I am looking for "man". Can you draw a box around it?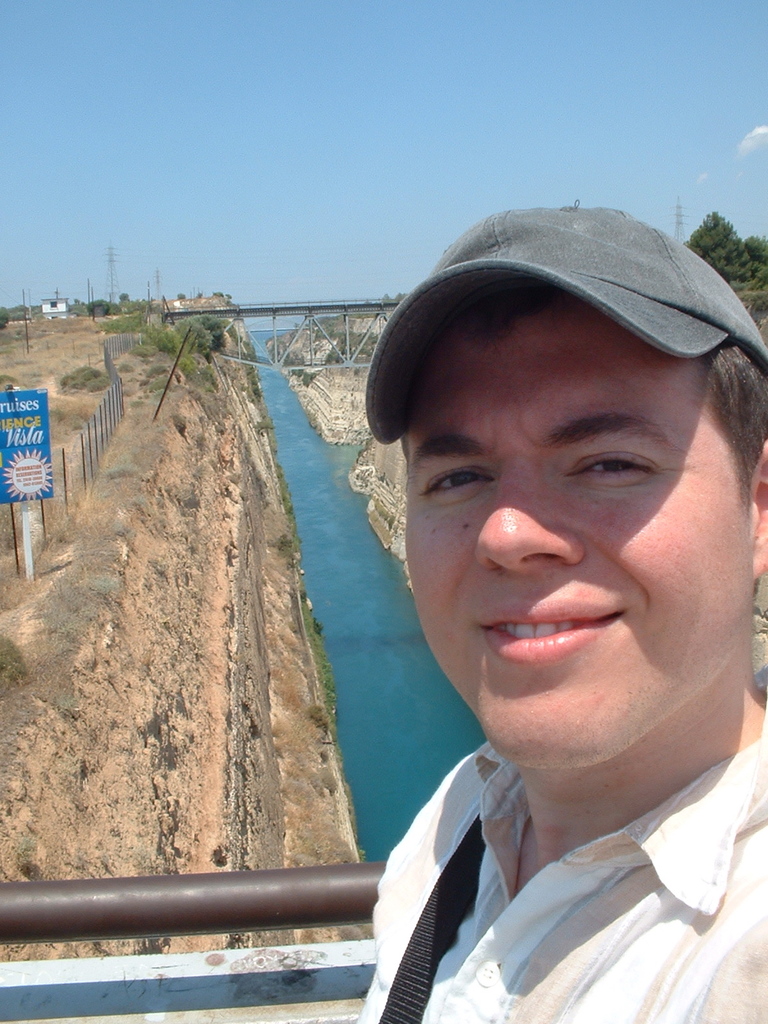
Sure, the bounding box is (263,195,767,1023).
